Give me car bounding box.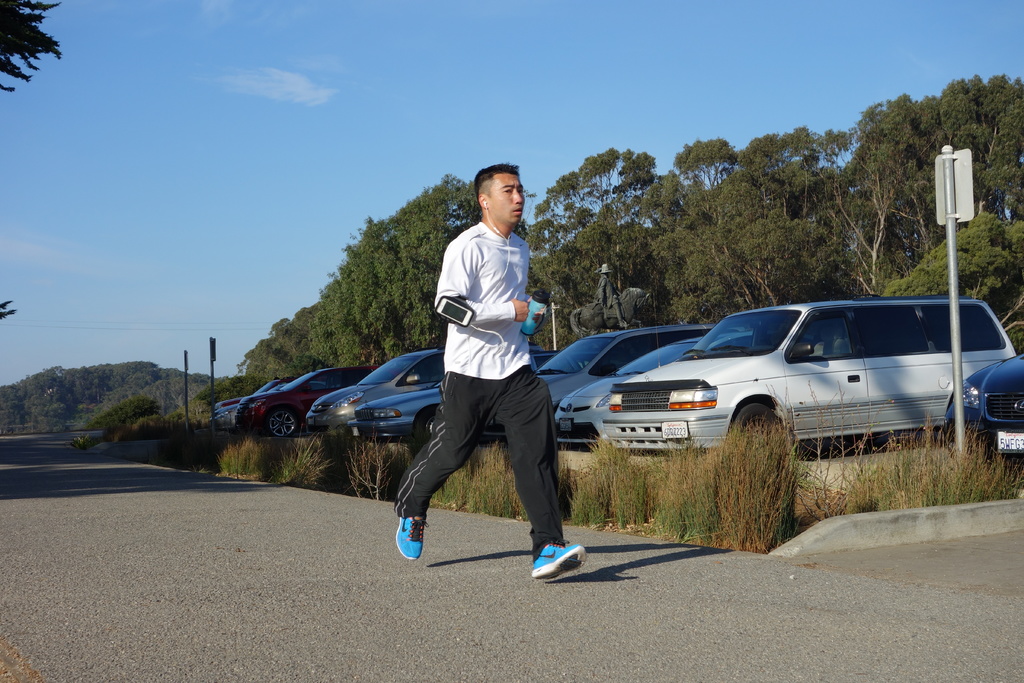
[left=216, top=391, right=247, bottom=427].
